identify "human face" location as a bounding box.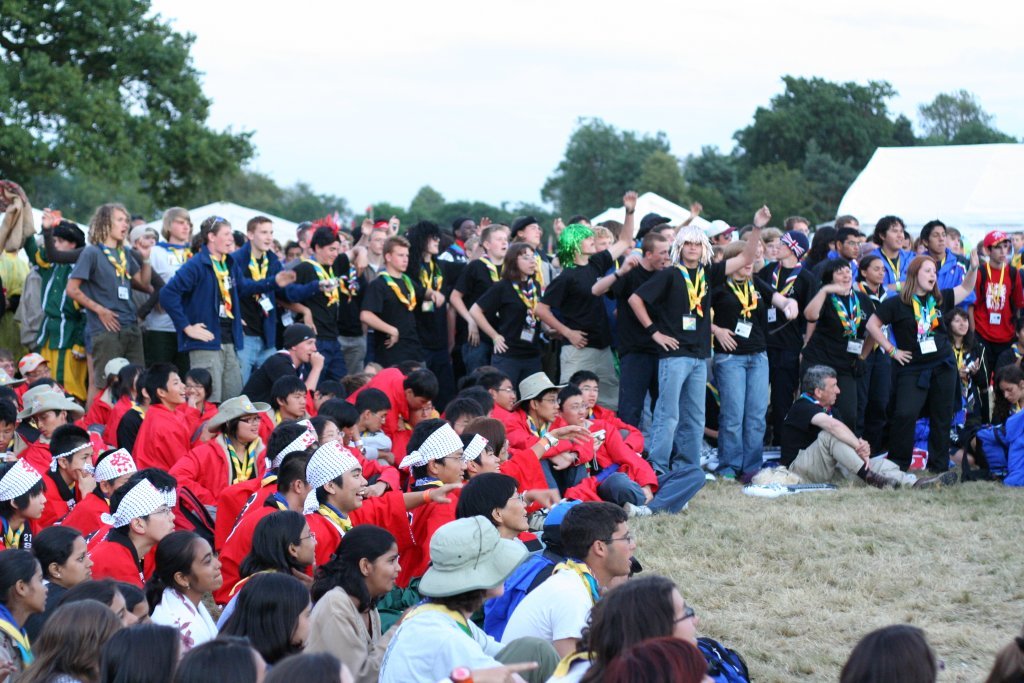
{"left": 0, "top": 421, "right": 15, "bottom": 450}.
